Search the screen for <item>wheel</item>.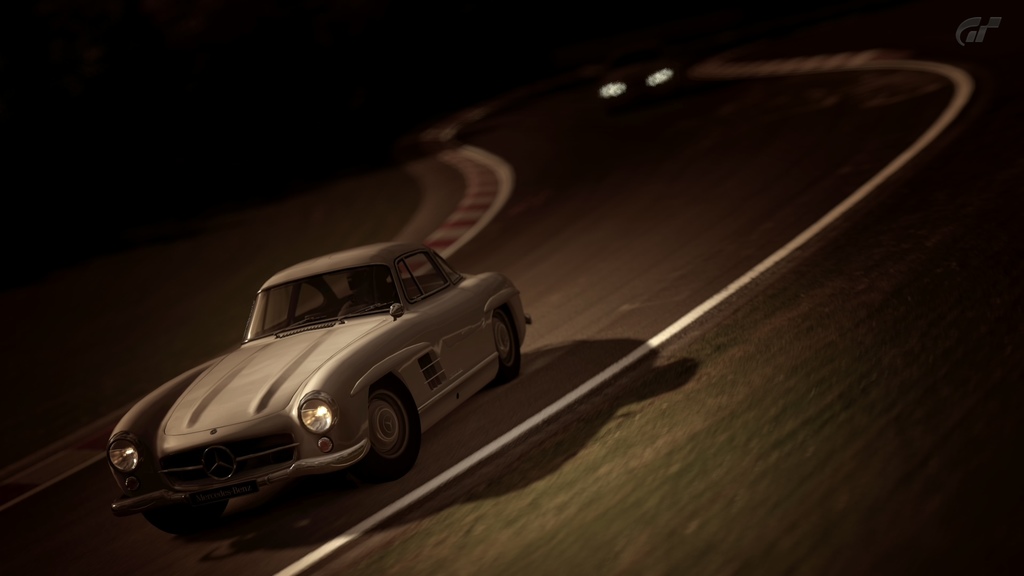
Found at 496 304 528 385.
